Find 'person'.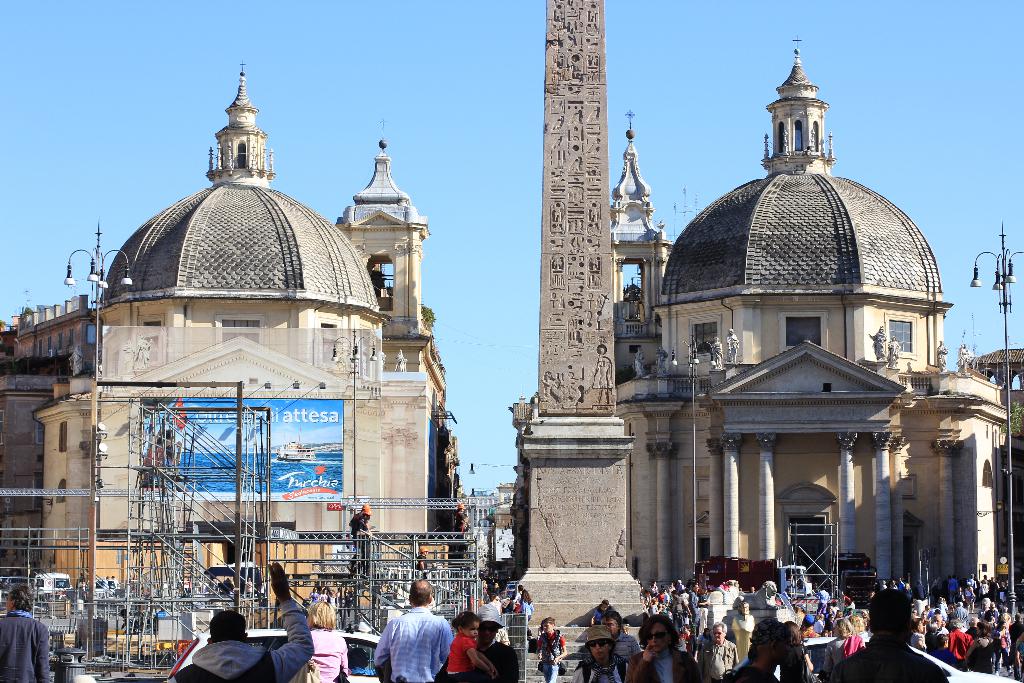
x1=386, y1=591, x2=444, y2=682.
